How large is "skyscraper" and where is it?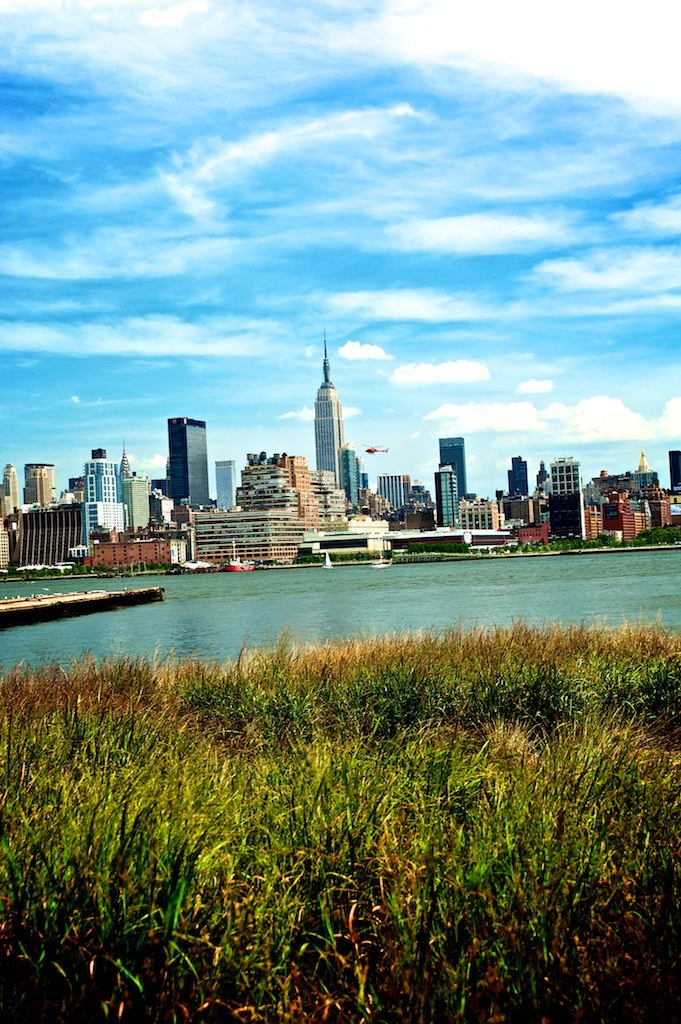
Bounding box: box=[298, 333, 363, 500].
